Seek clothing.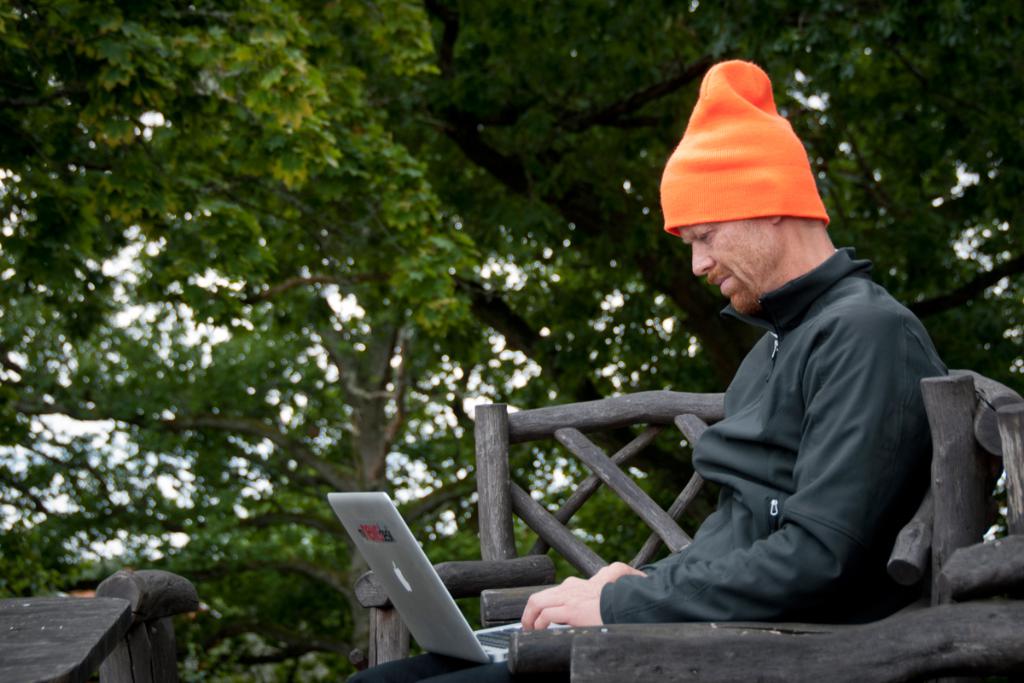
{"left": 346, "top": 243, "right": 951, "bottom": 682}.
